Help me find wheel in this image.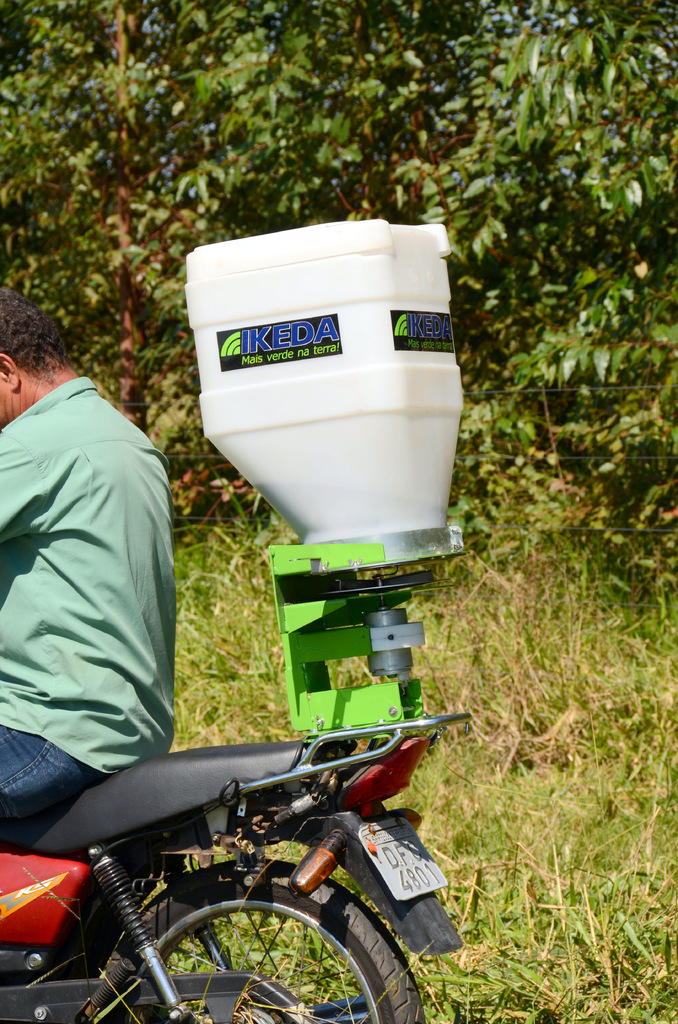
Found it: detection(113, 861, 419, 1023).
